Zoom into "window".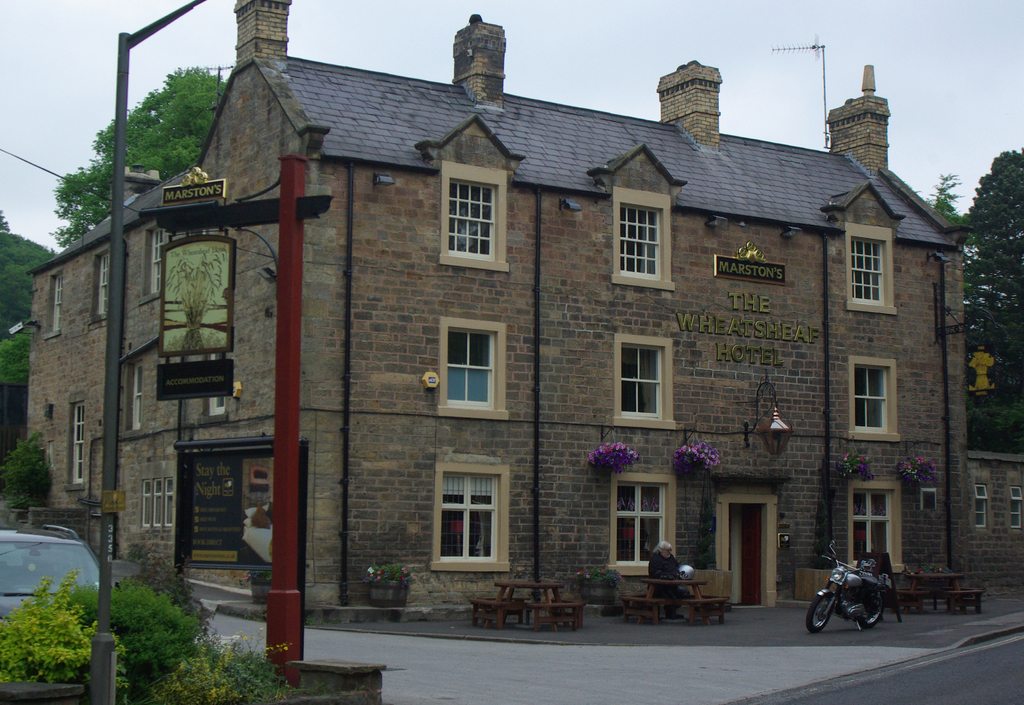
Zoom target: <bbox>90, 247, 120, 315</bbox>.
